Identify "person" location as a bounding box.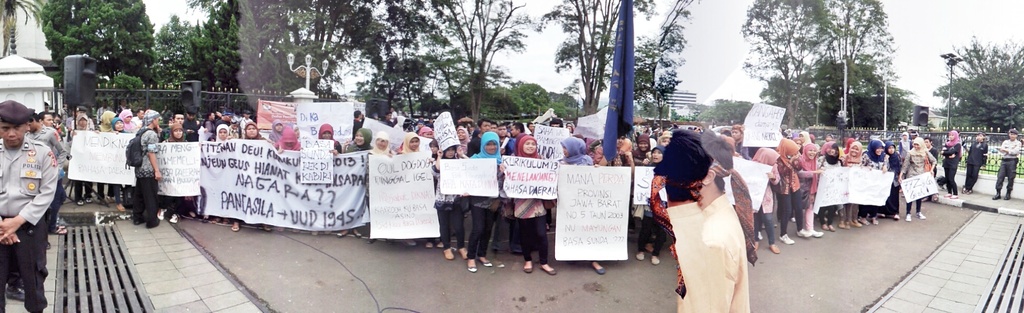
732,135,786,256.
